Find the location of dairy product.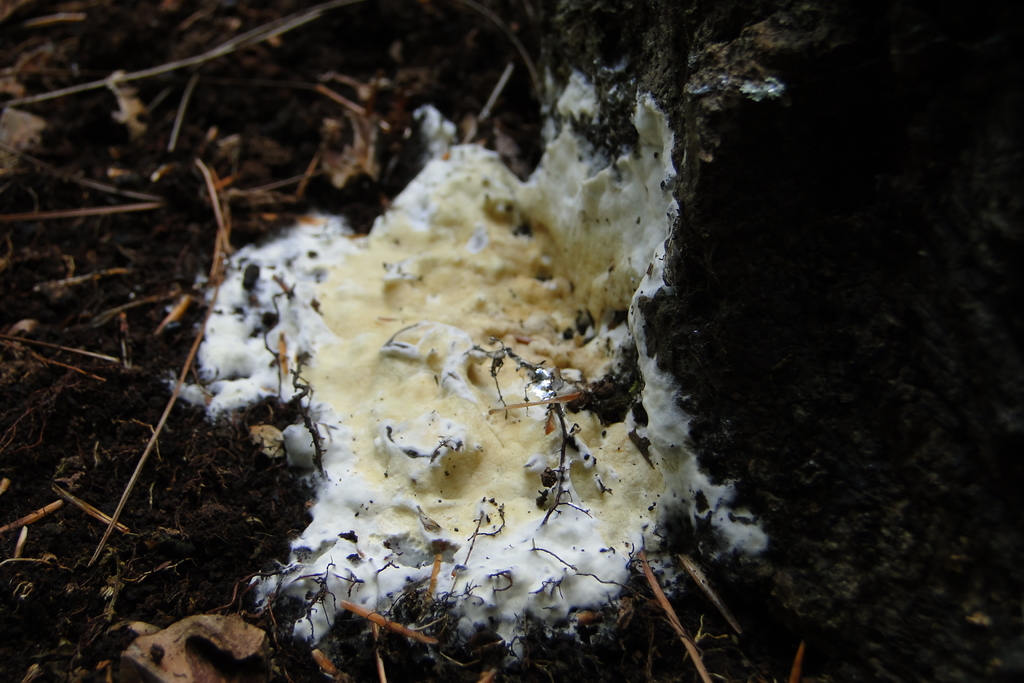
Location: (195, 100, 770, 666).
